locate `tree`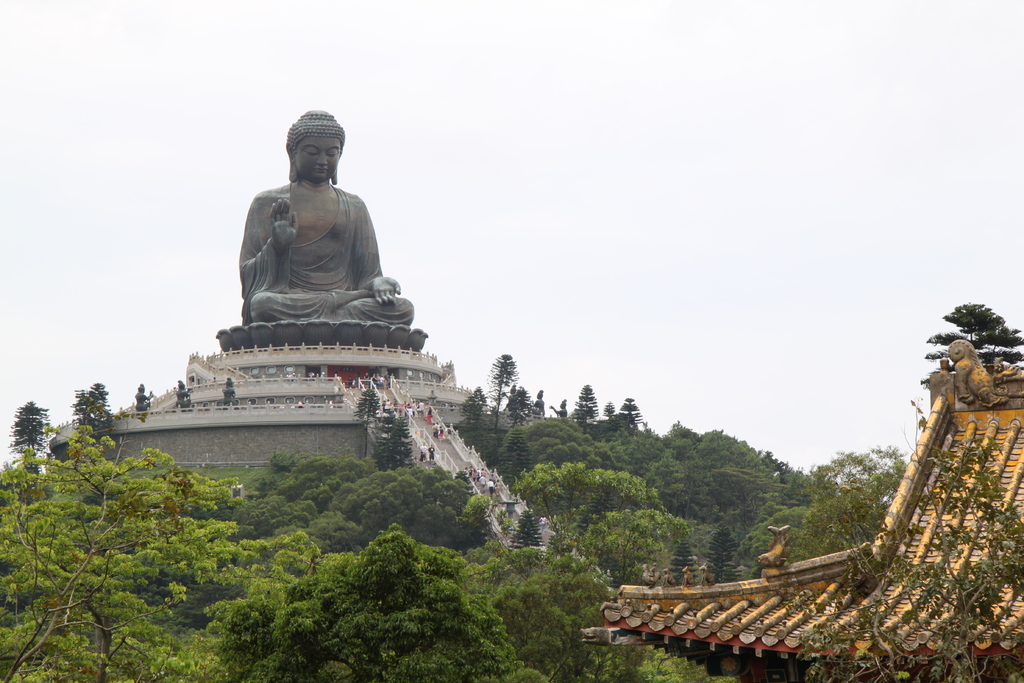
[x1=5, y1=400, x2=55, y2=480]
